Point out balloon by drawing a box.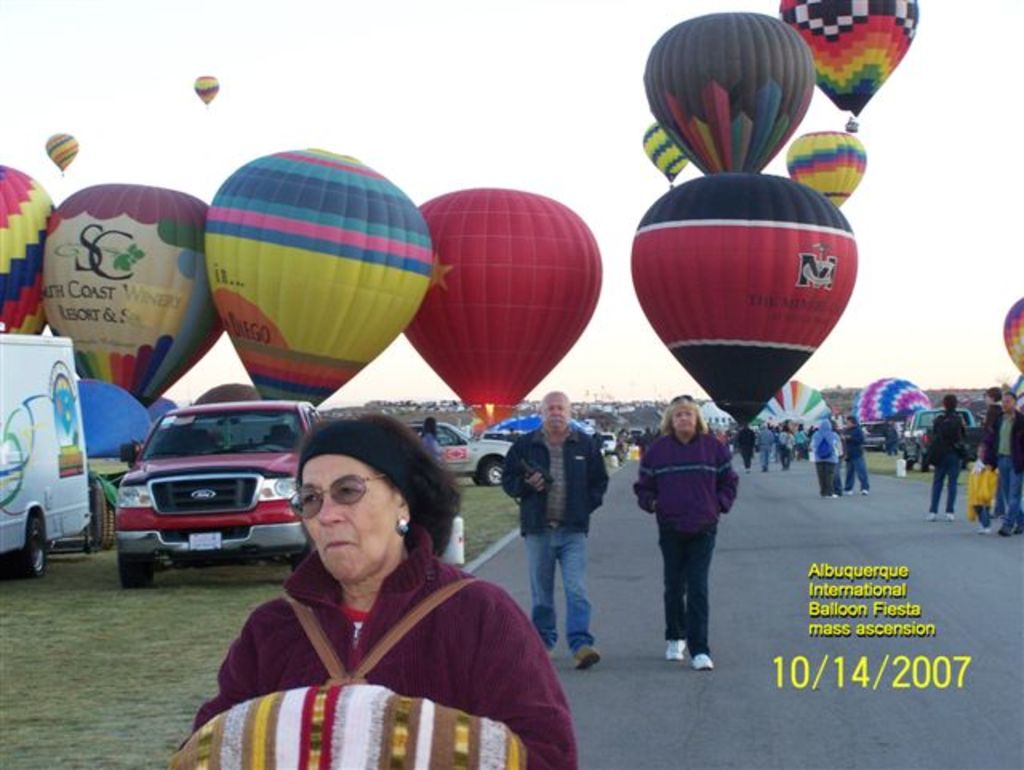
region(203, 141, 435, 407).
